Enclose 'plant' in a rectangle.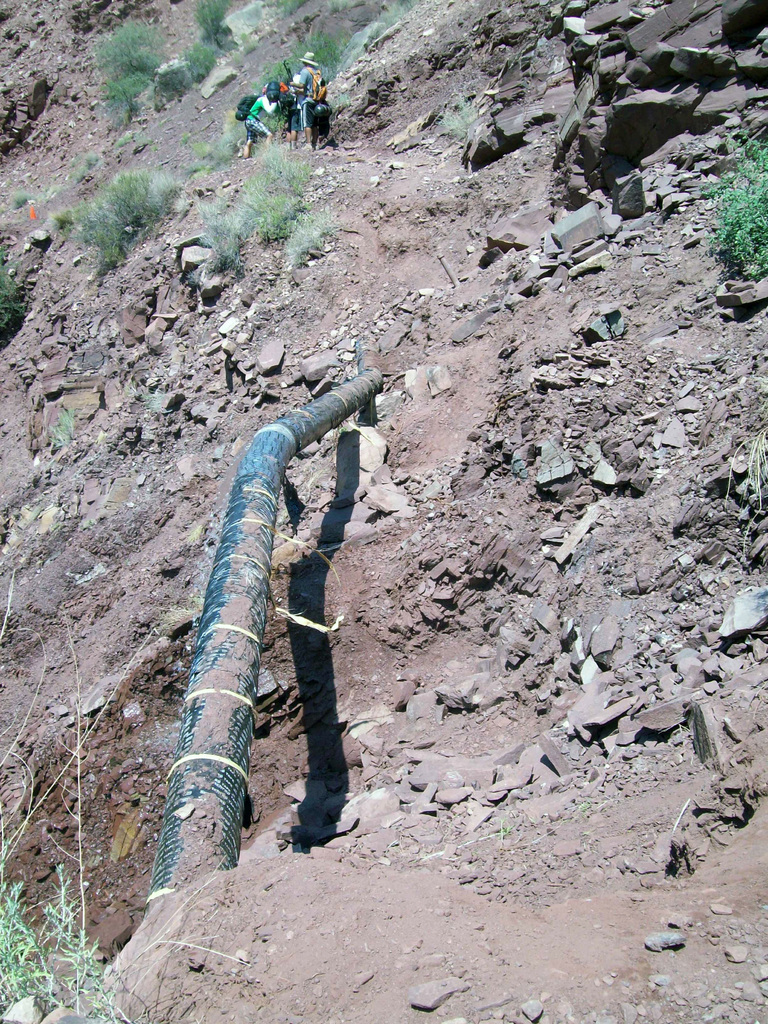
l=212, t=26, r=342, b=164.
